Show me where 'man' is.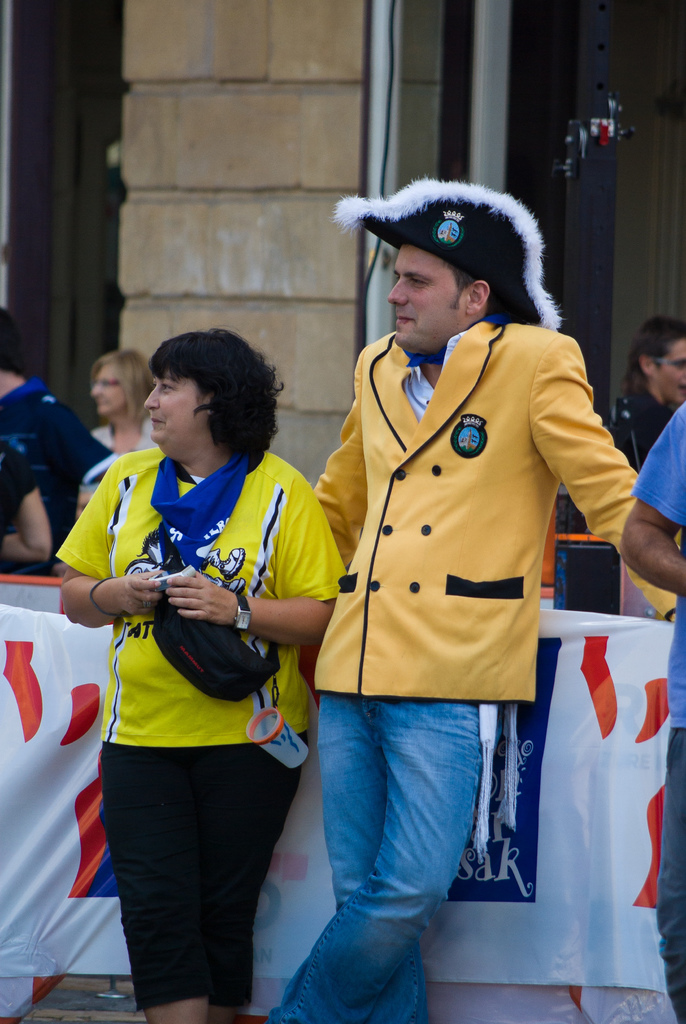
'man' is at locate(270, 172, 683, 1023).
